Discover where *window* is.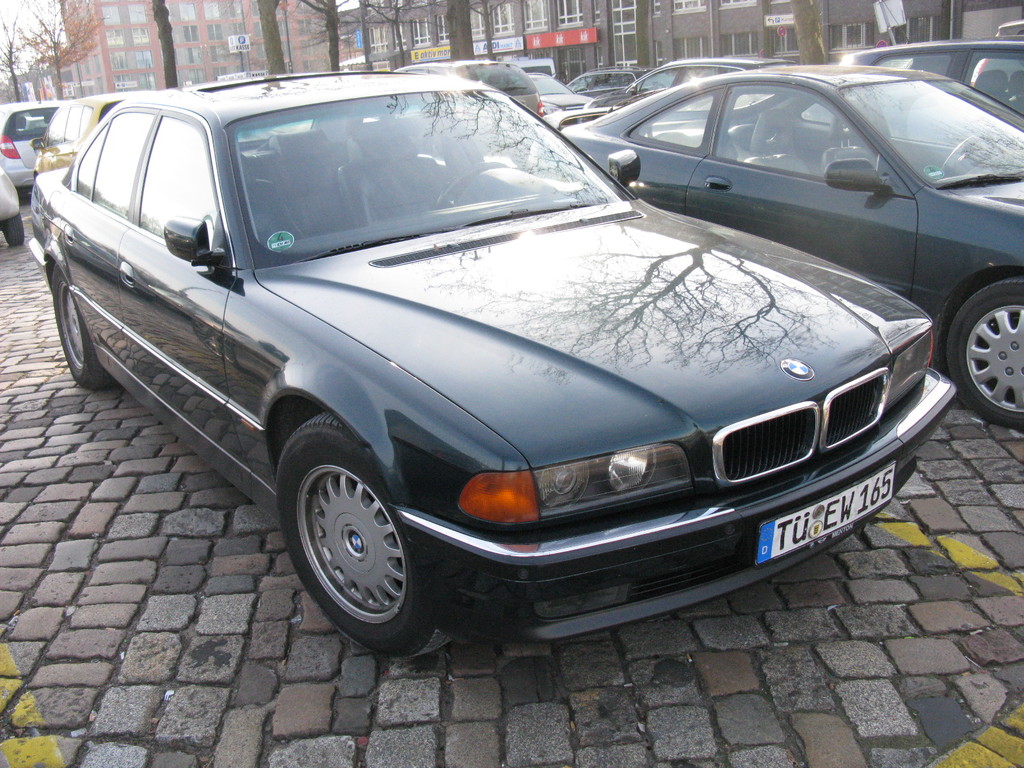
Discovered at box=[143, 68, 157, 91].
